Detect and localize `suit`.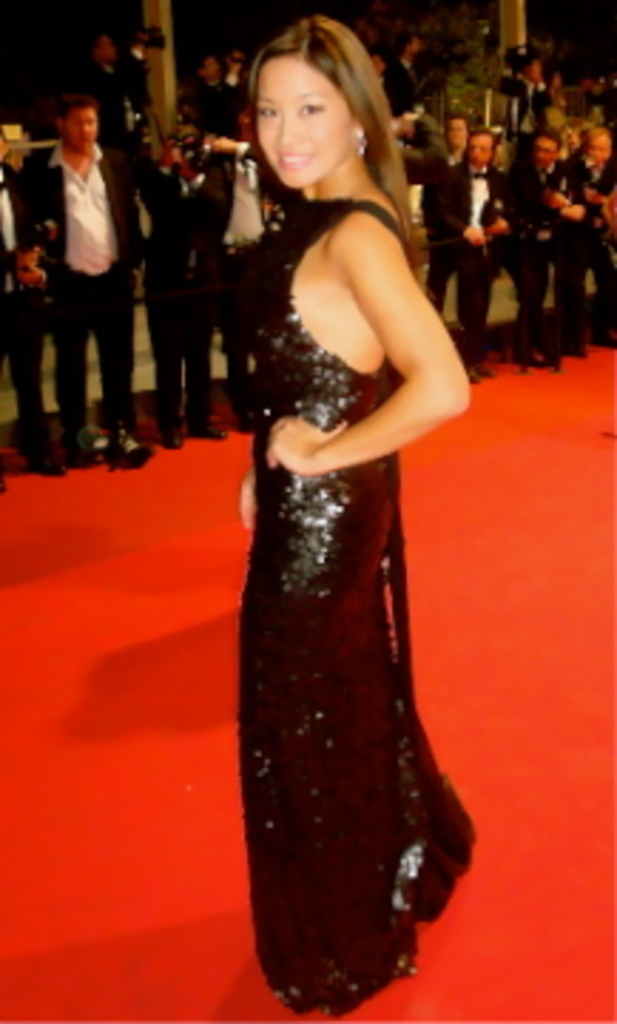
Localized at <bbox>509, 156, 569, 341</bbox>.
